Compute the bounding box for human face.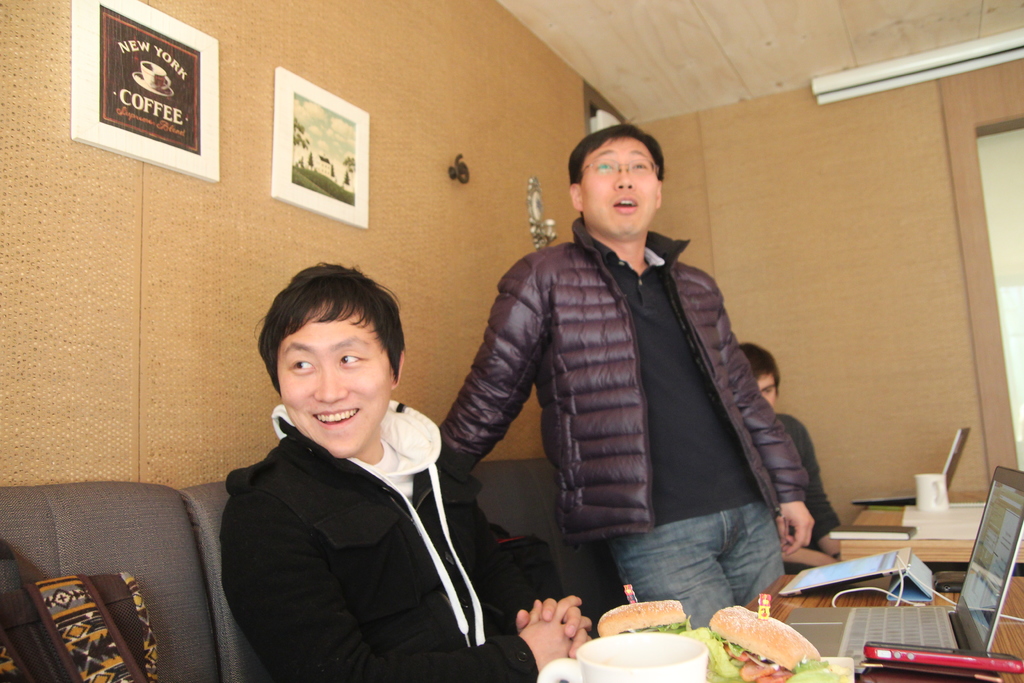
(left=755, top=361, right=787, bottom=406).
